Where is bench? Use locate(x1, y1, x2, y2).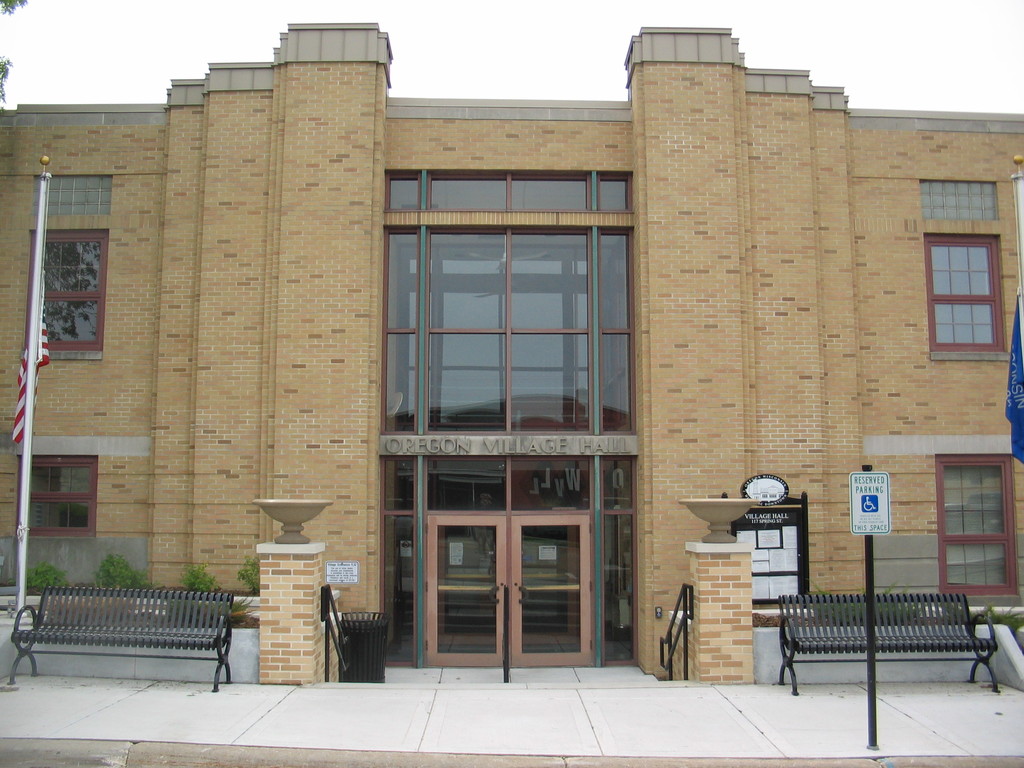
locate(769, 582, 1013, 708).
